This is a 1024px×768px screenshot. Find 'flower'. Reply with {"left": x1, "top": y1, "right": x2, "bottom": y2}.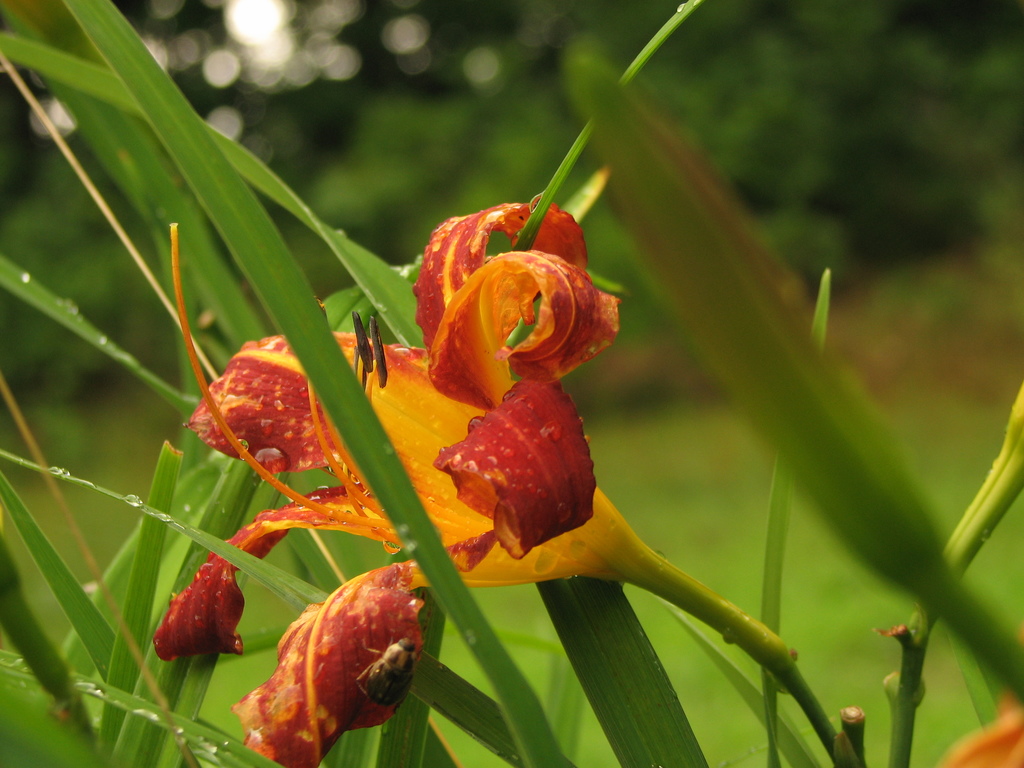
{"left": 154, "top": 202, "right": 790, "bottom": 767}.
